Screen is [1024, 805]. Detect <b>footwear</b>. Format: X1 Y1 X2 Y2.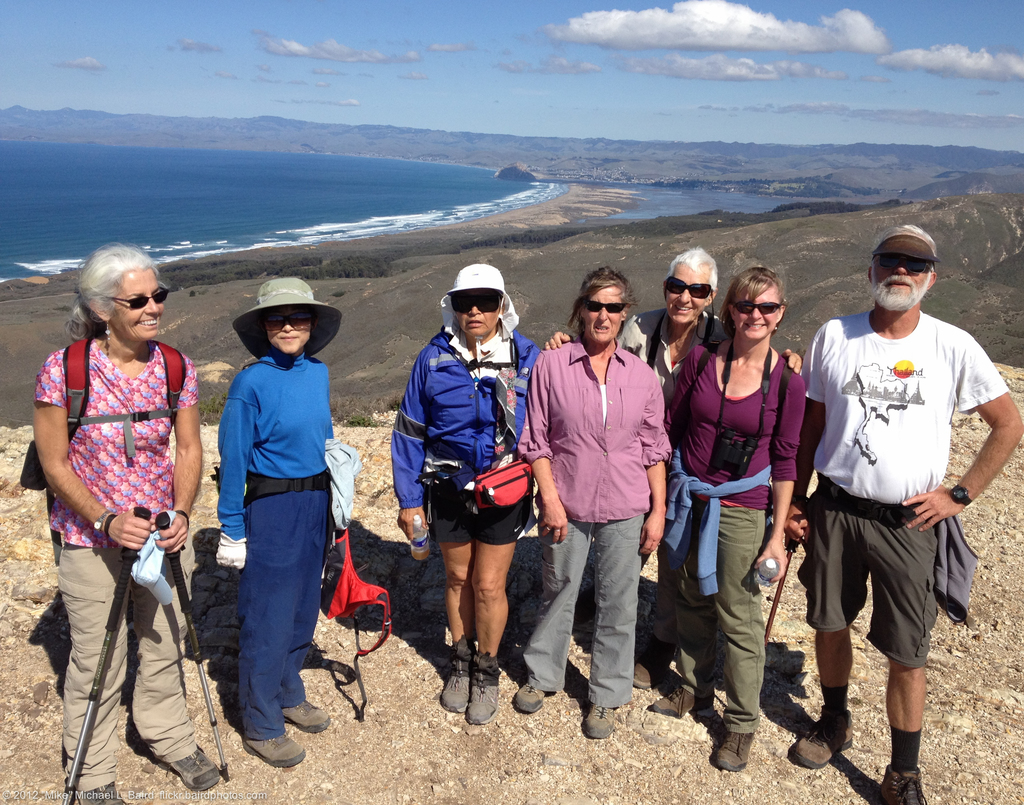
624 655 671 690.
